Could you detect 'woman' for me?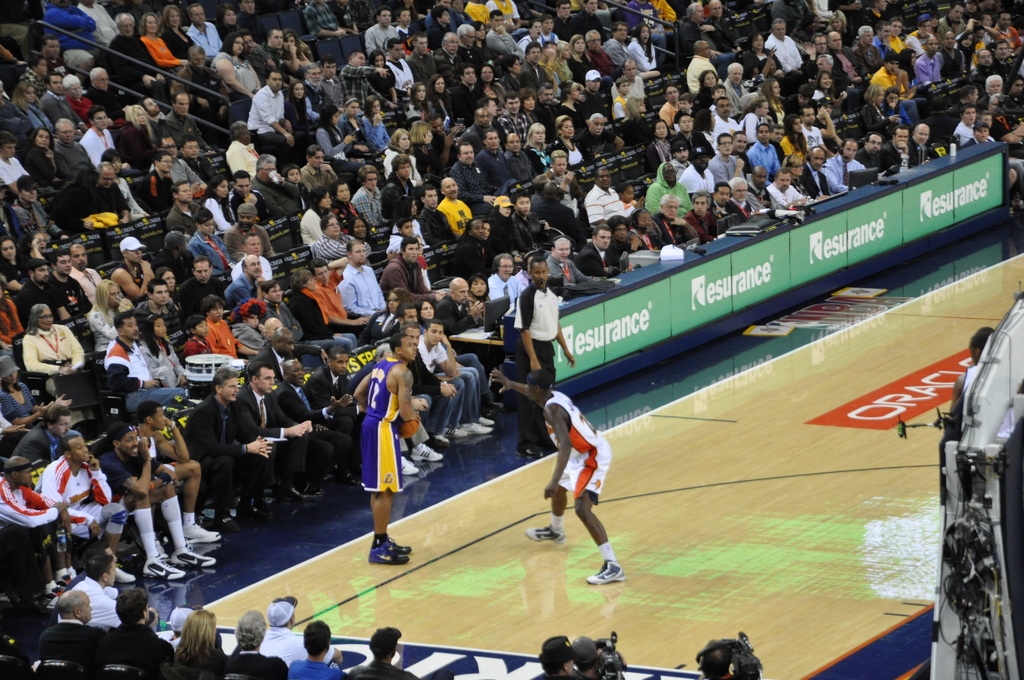
Detection result: x1=824, y1=9, x2=854, y2=51.
